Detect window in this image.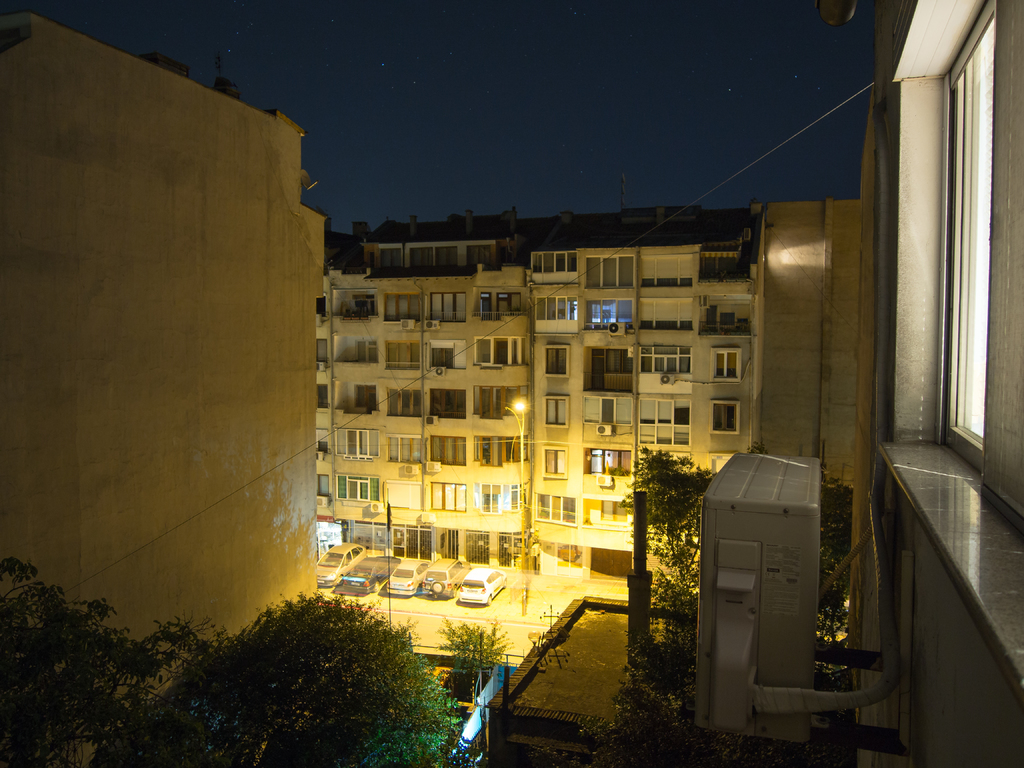
Detection: [x1=710, y1=346, x2=742, y2=381].
